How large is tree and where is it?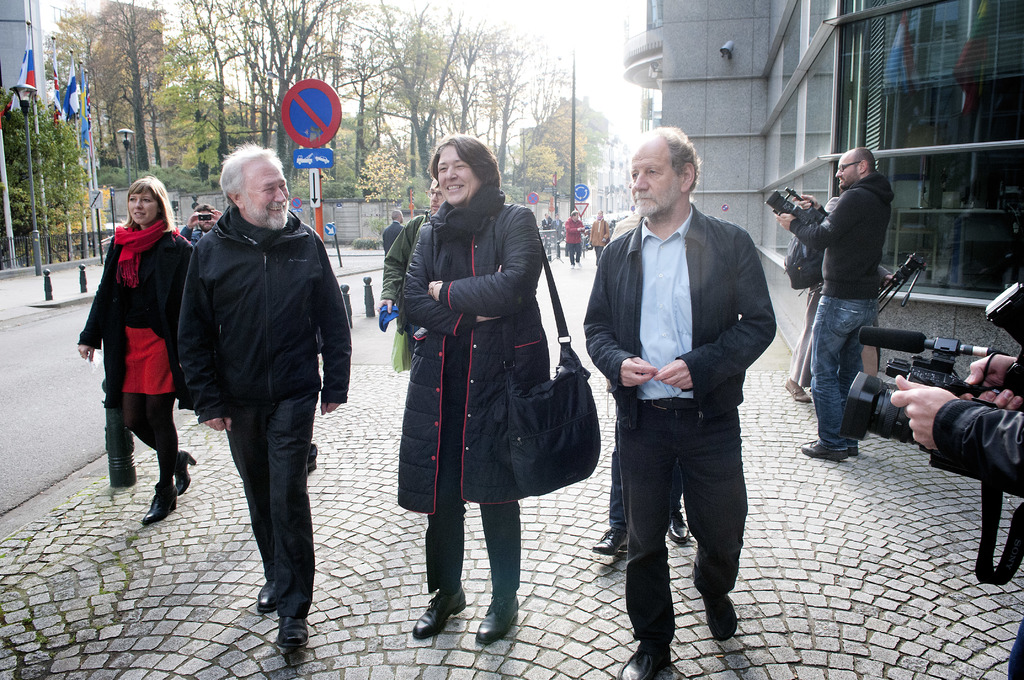
Bounding box: <box>492,24,575,193</box>.
